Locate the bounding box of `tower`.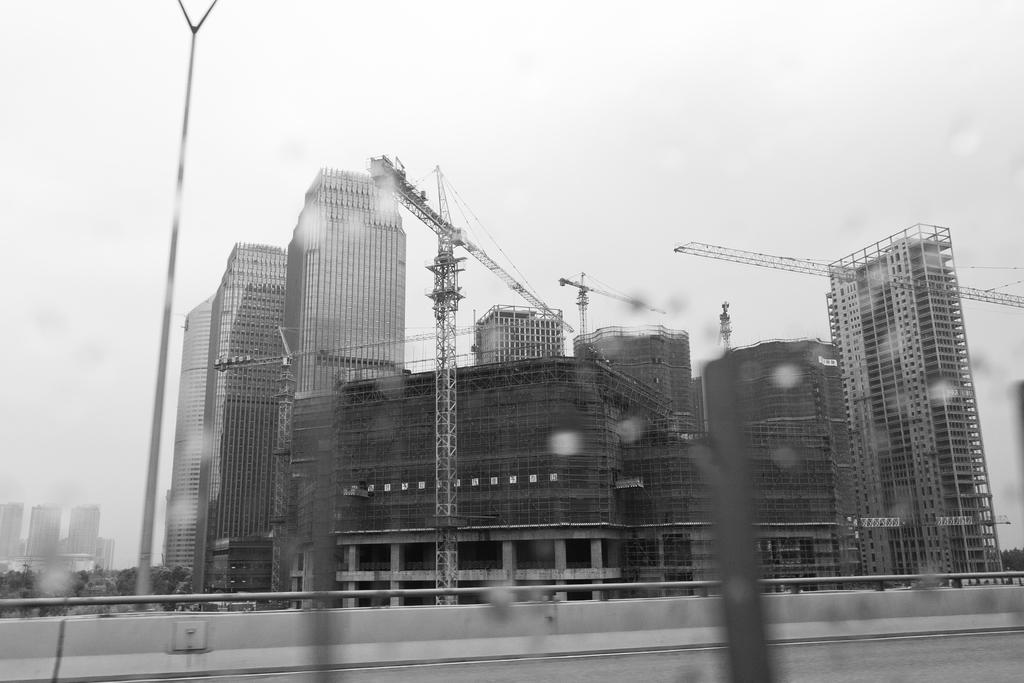
Bounding box: <bbox>828, 222, 1005, 586</bbox>.
